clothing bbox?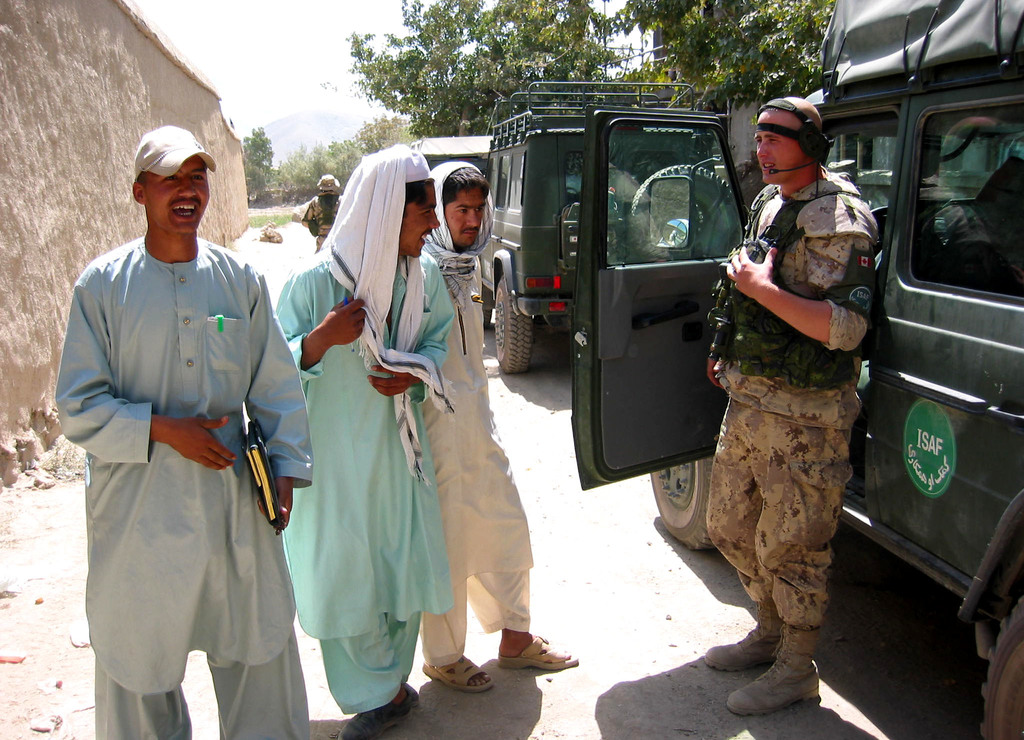
(left=412, top=160, right=532, bottom=666)
